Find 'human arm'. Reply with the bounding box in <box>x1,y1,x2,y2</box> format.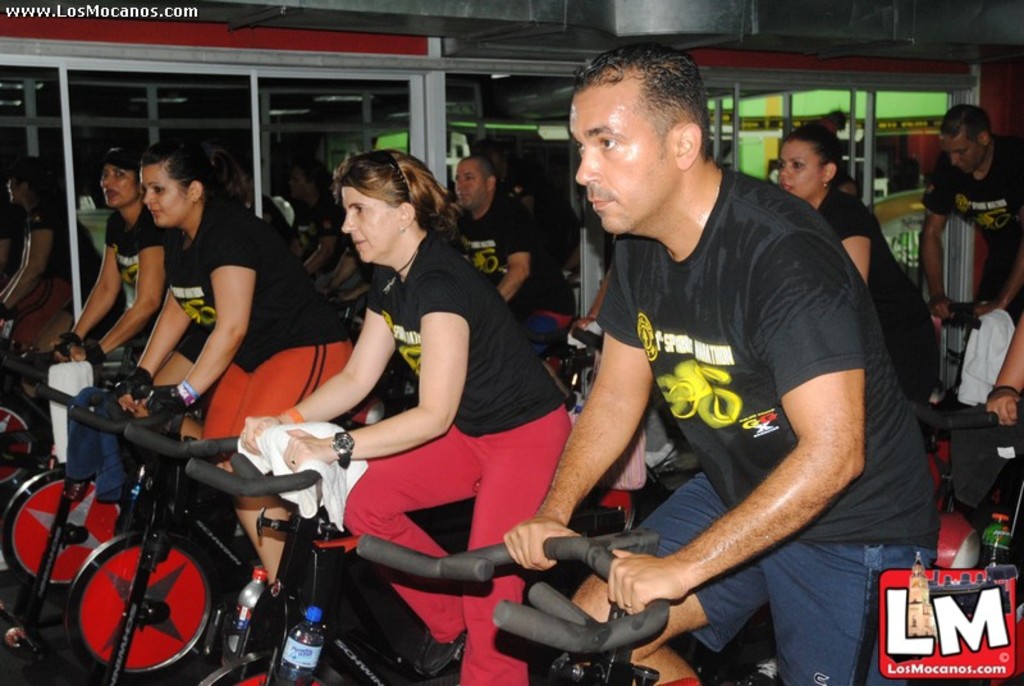
<box>593,325,872,641</box>.
